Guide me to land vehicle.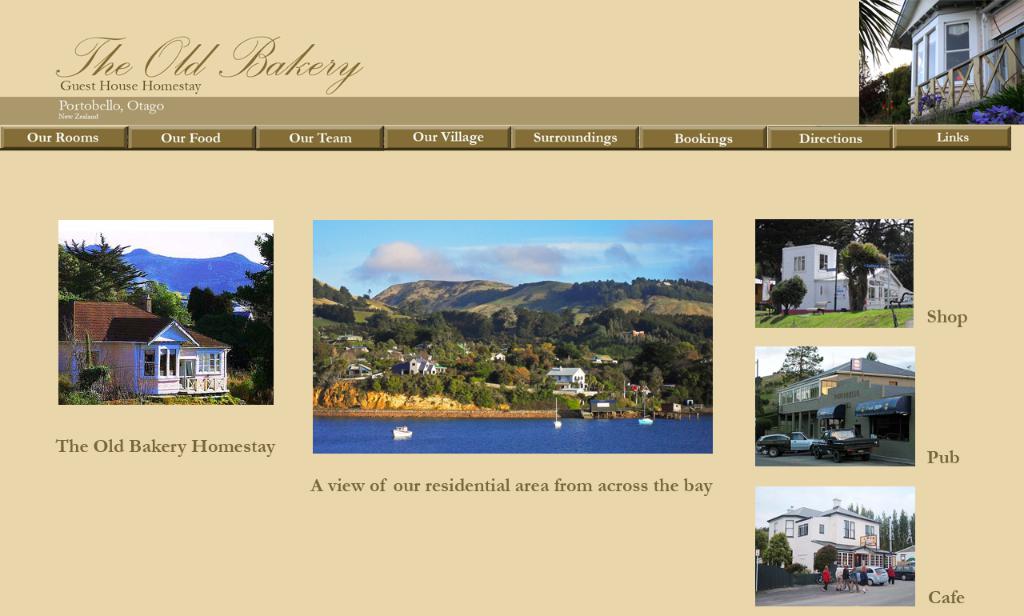
Guidance: [848, 564, 890, 588].
